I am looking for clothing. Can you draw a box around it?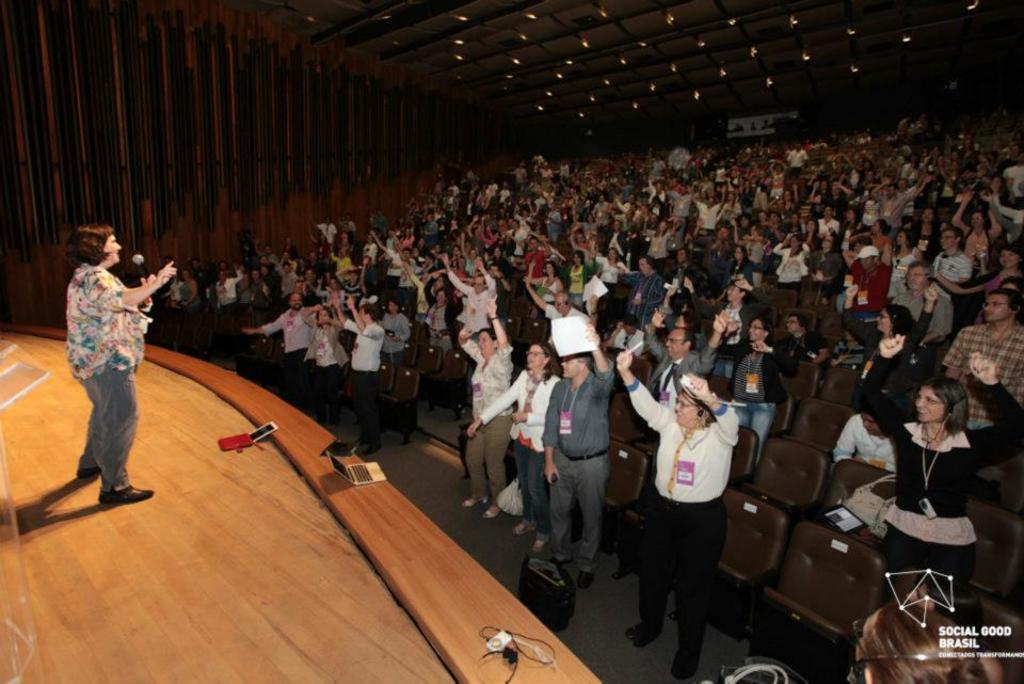
Sure, the bounding box is box=[62, 270, 146, 483].
